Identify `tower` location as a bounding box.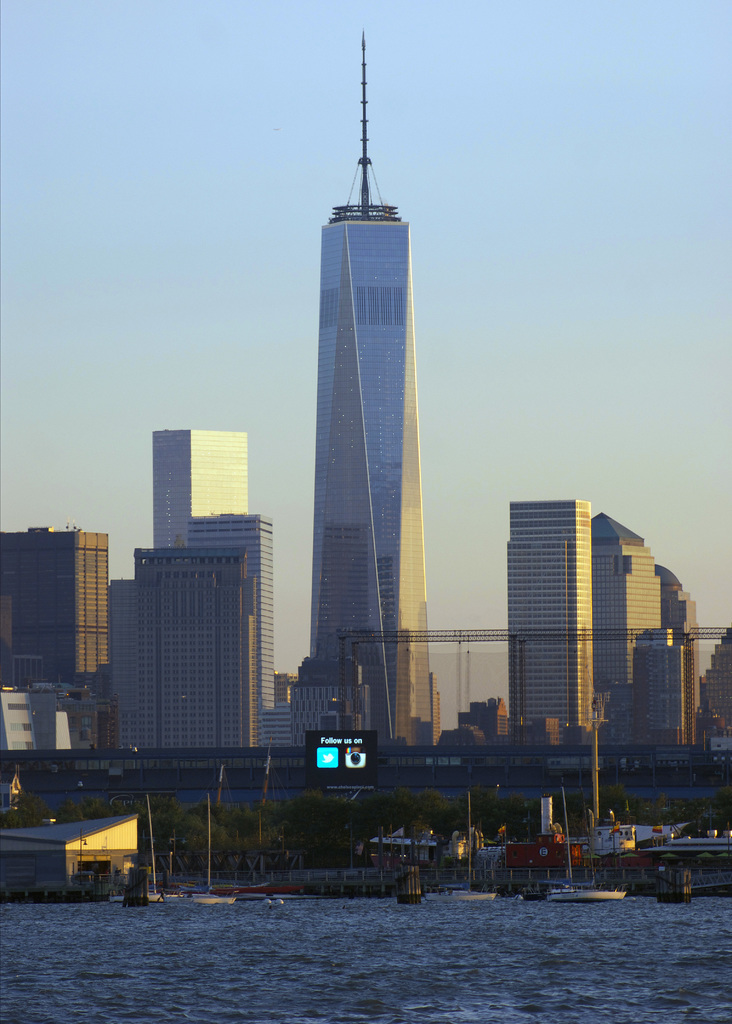
<region>594, 502, 670, 751</region>.
